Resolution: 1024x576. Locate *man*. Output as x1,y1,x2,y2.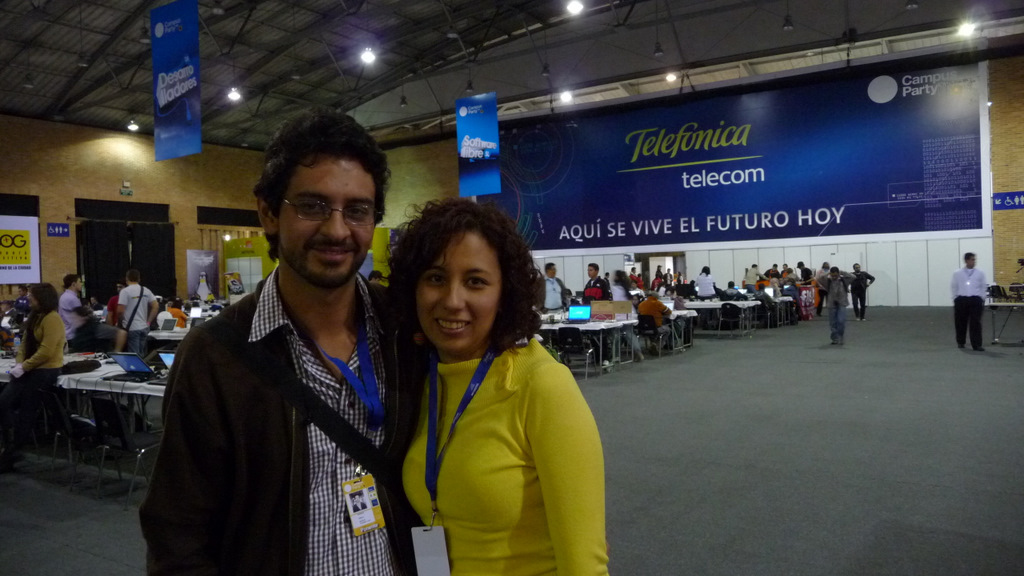
57,276,112,352.
